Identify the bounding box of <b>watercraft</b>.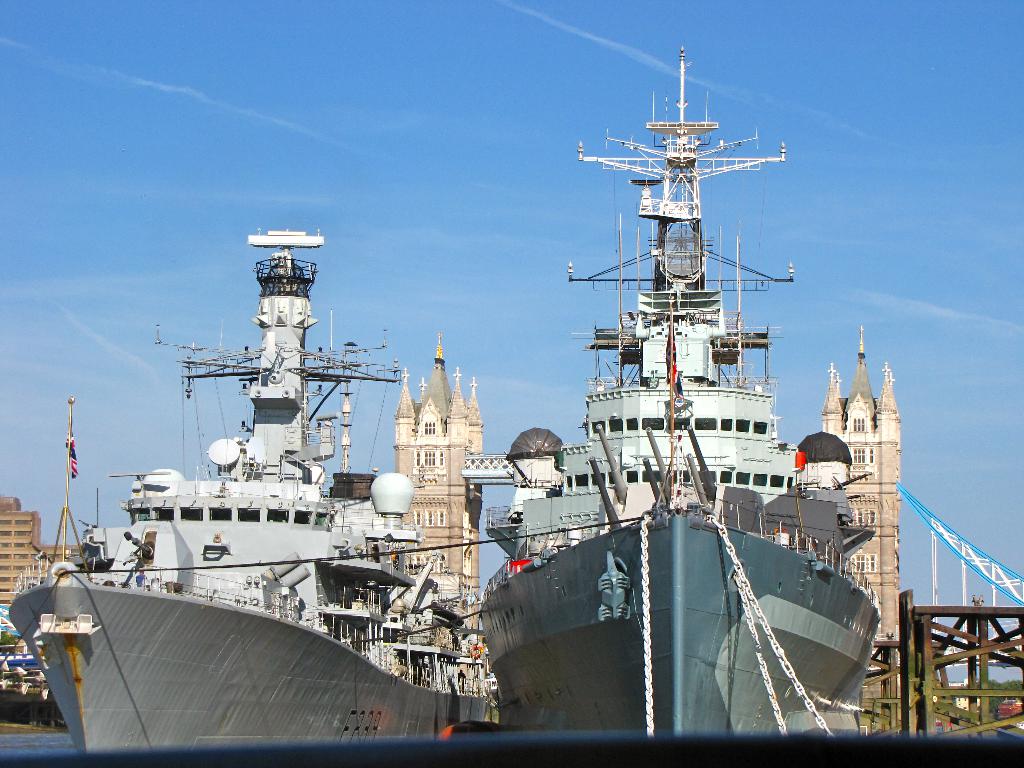
5/228/484/753.
